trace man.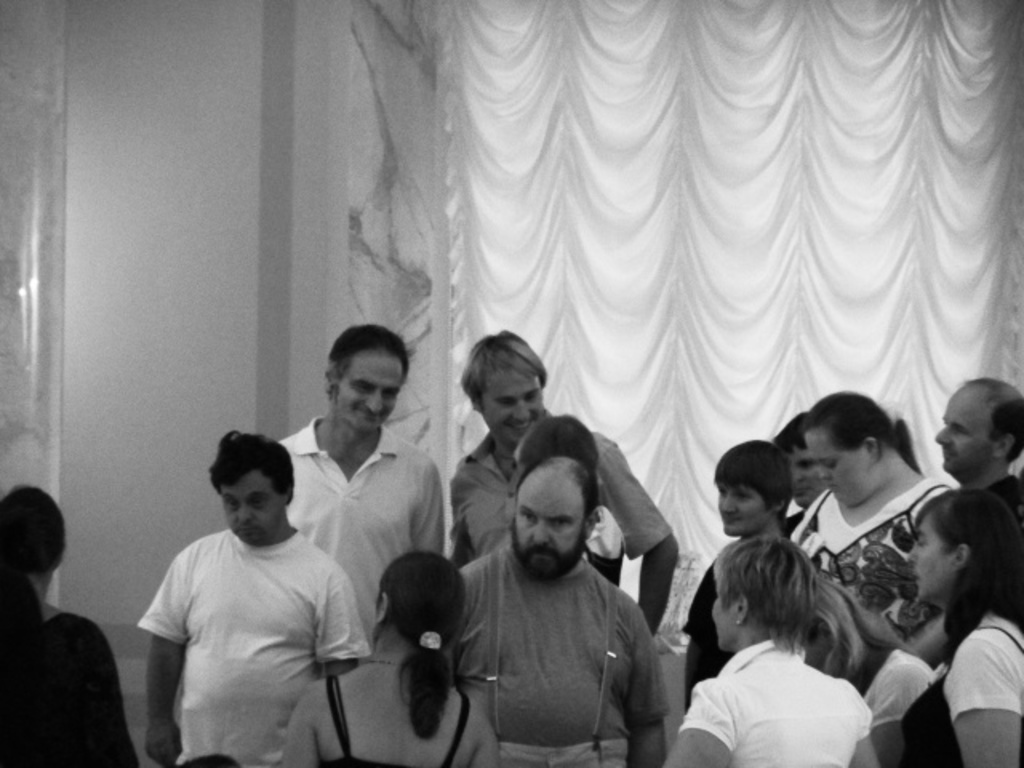
Traced to 275 323 451 666.
